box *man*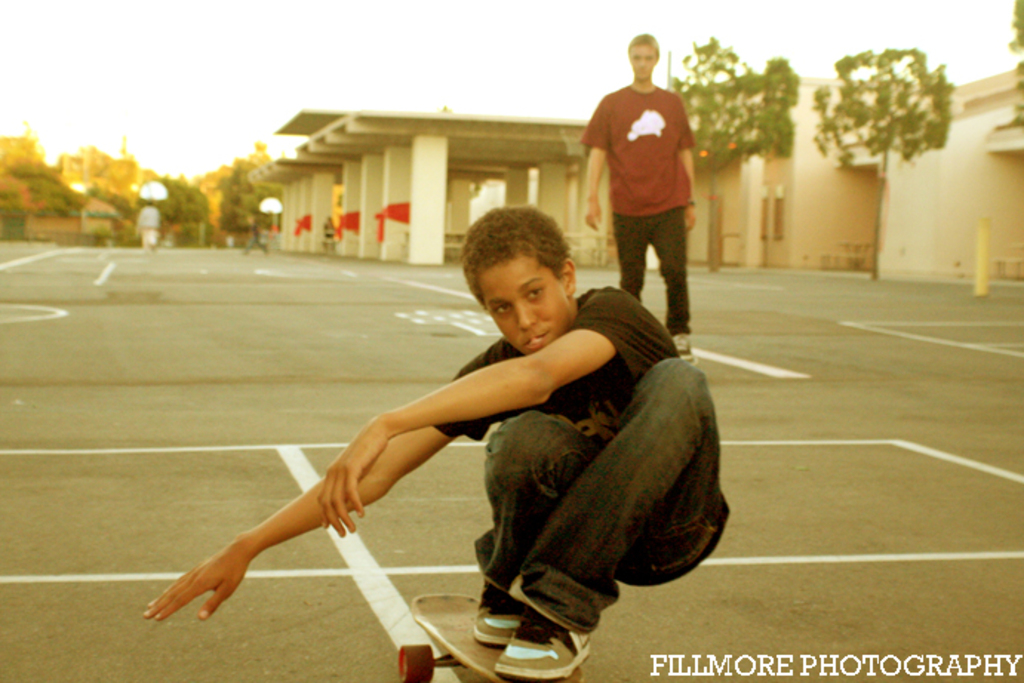
178/210/708/643
